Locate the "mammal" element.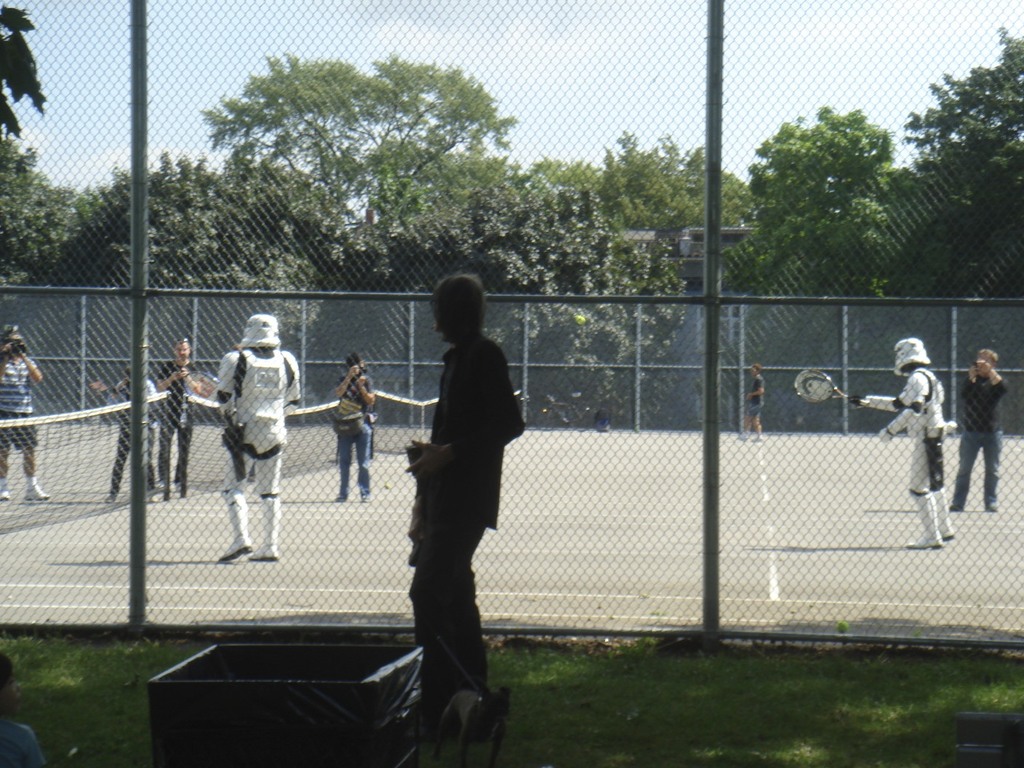
Element bbox: detection(335, 350, 372, 503).
